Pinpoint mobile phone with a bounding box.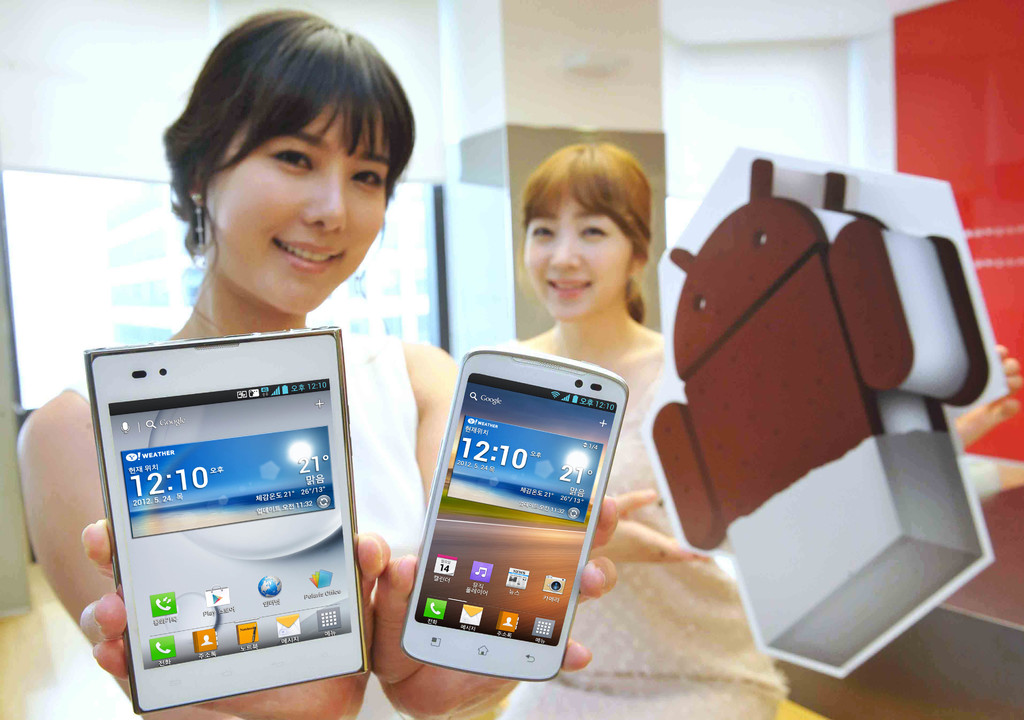
[left=83, top=321, right=367, bottom=715].
